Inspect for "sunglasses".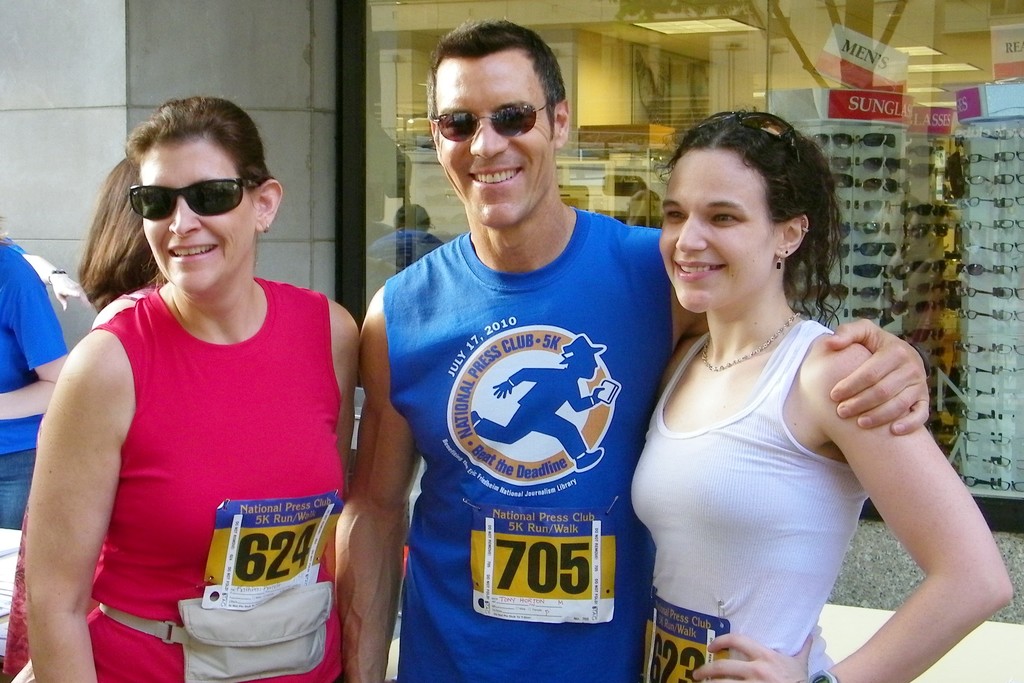
Inspection: l=905, t=144, r=938, b=161.
